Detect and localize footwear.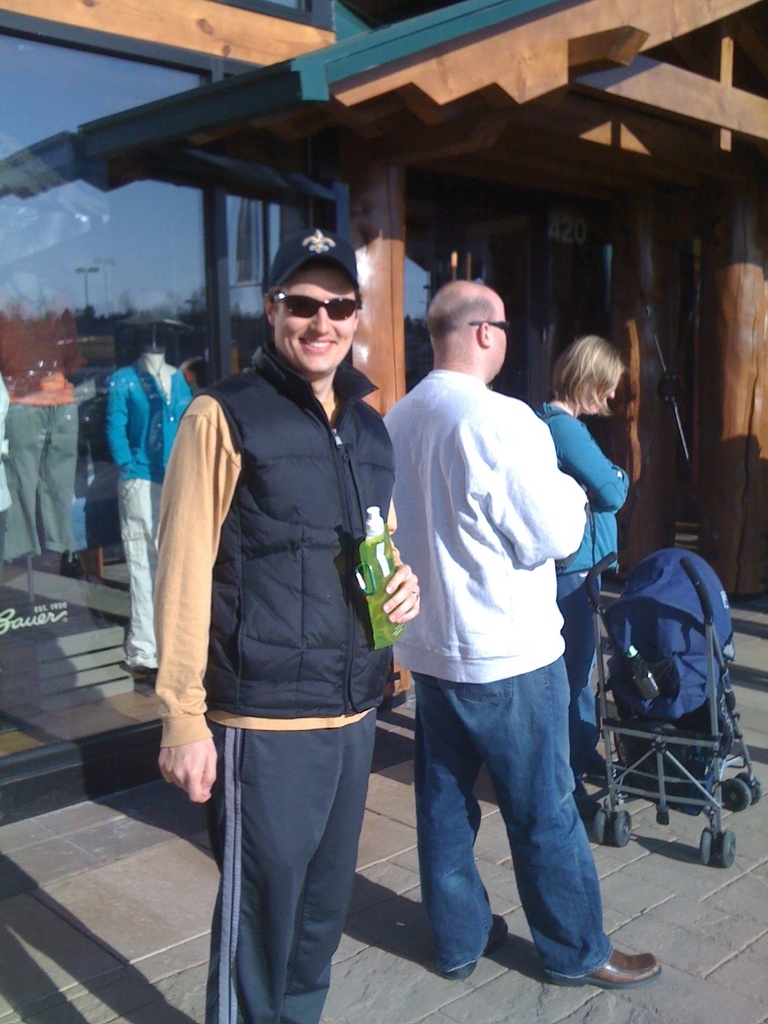
Localized at Rect(548, 948, 666, 984).
